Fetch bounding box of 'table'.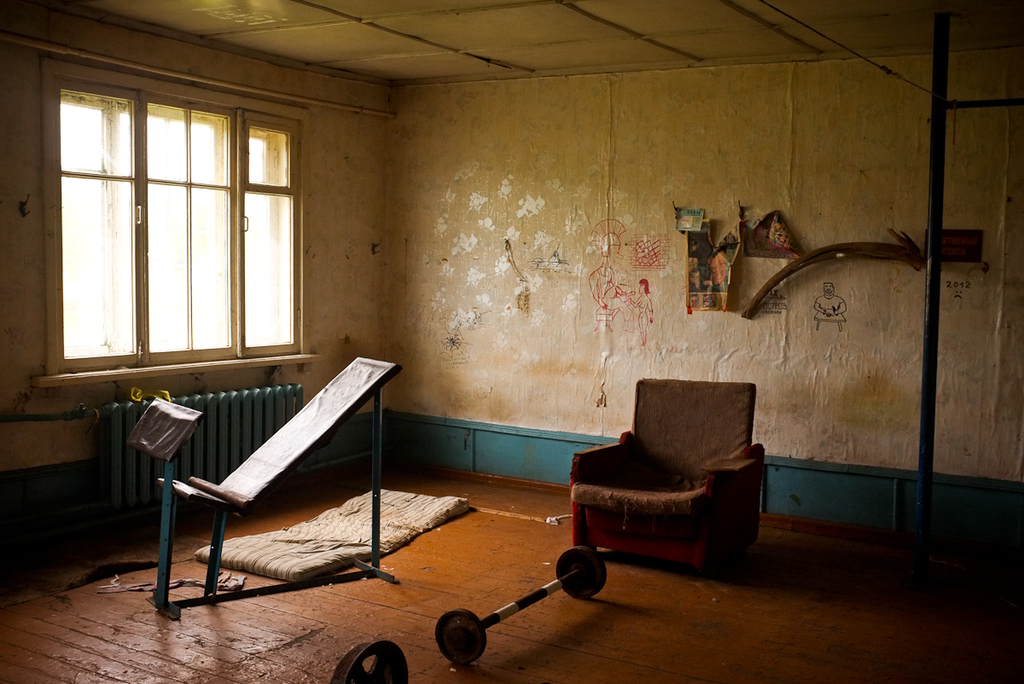
Bbox: left=127, top=354, right=404, bottom=623.
